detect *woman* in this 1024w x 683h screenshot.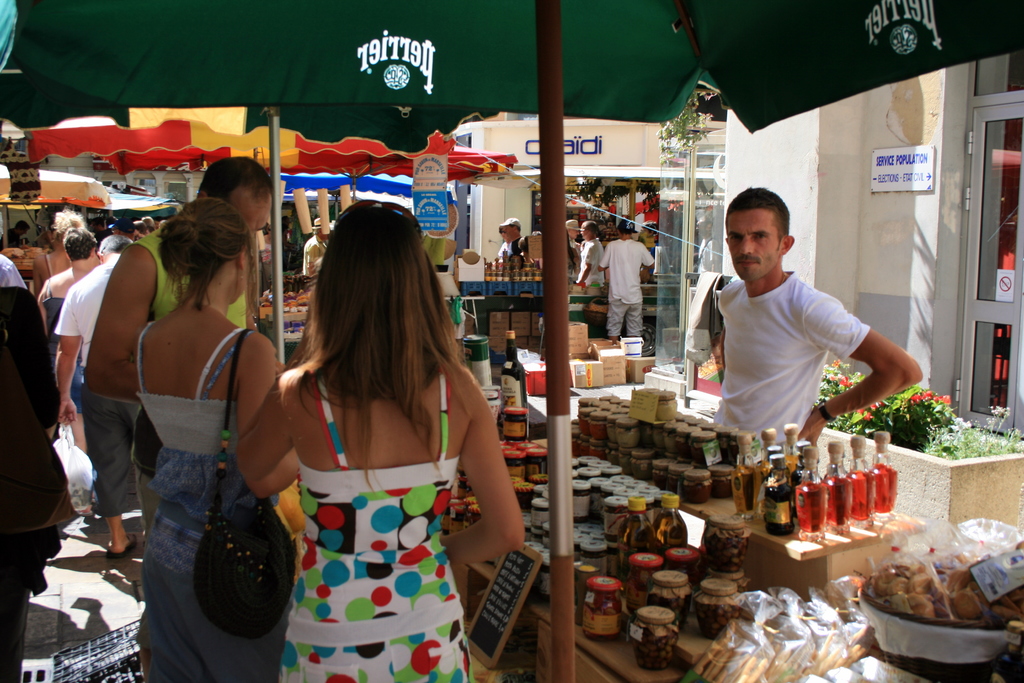
Detection: BBox(230, 192, 541, 664).
